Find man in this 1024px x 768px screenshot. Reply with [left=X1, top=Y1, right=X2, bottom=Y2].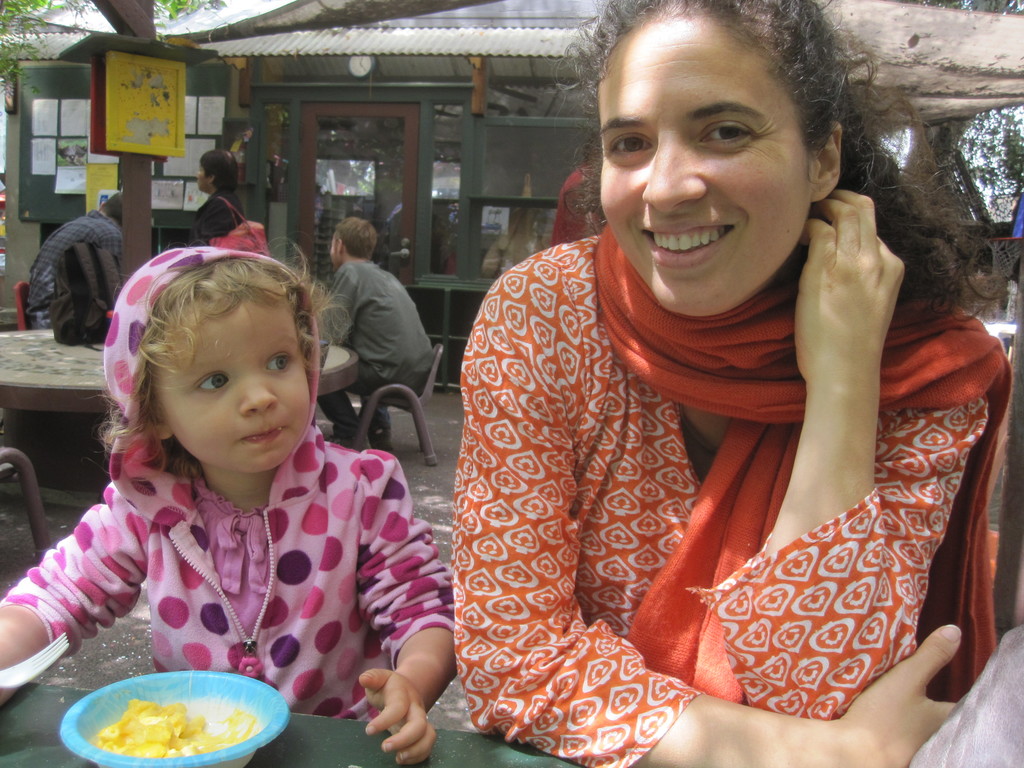
[left=12, top=171, right=122, bottom=344].
